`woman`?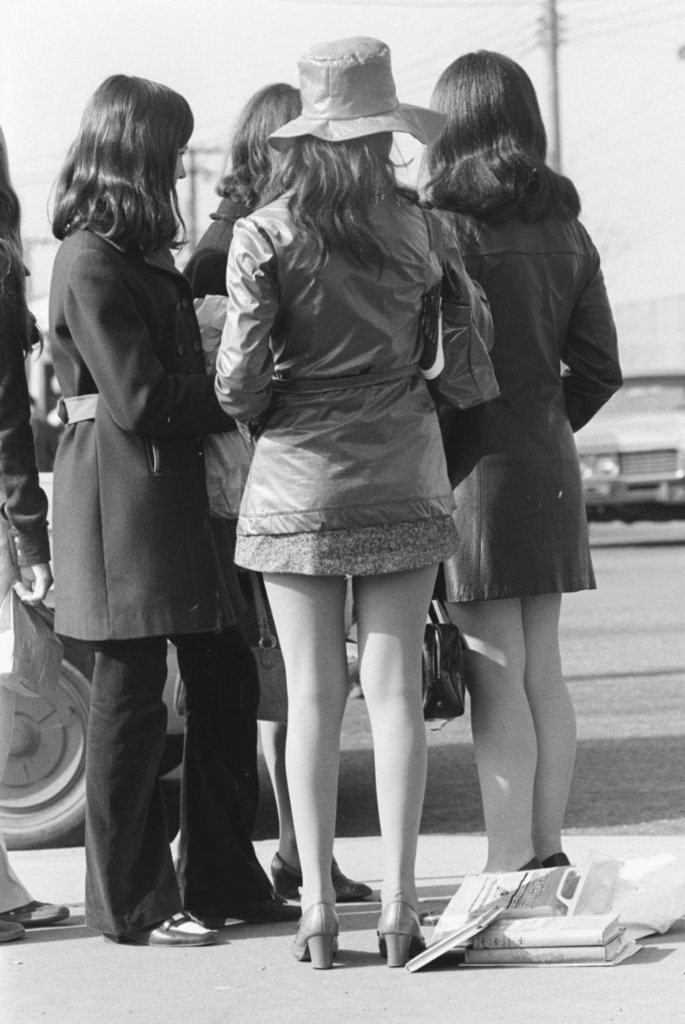
left=215, top=32, right=502, bottom=967
